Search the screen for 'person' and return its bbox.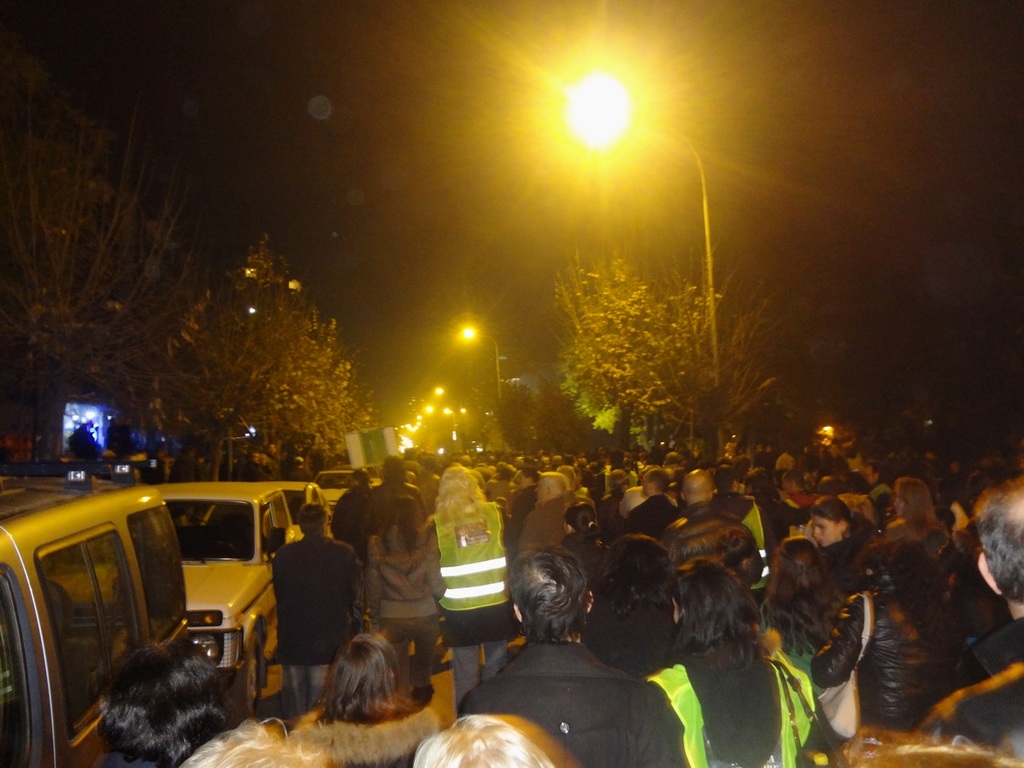
Found: bbox=(302, 620, 429, 727).
